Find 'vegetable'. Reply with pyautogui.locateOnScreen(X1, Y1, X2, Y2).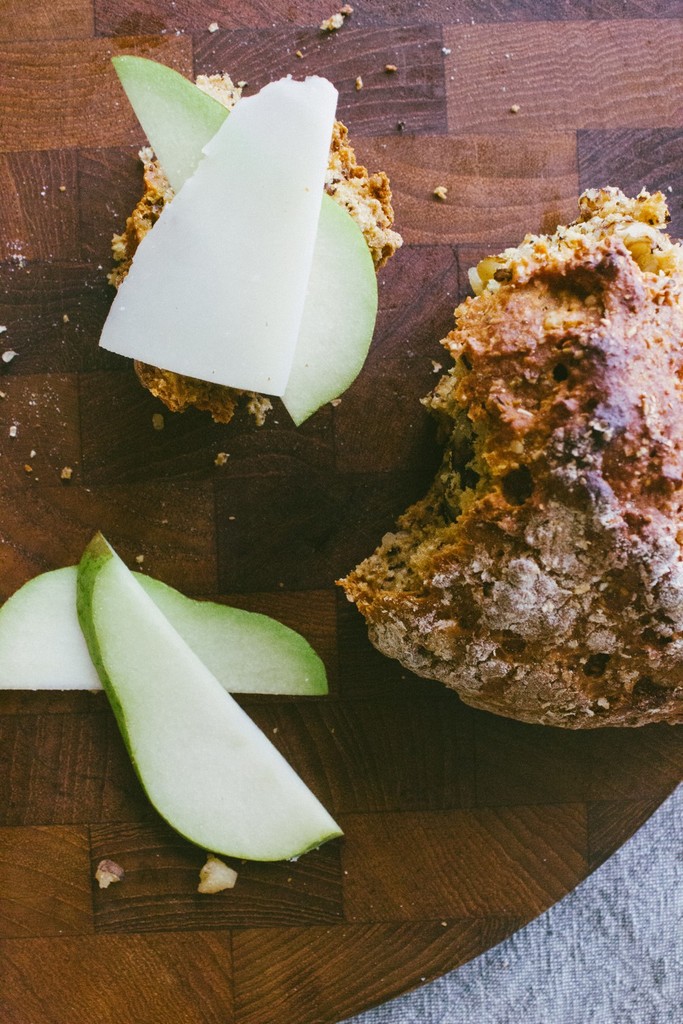
pyautogui.locateOnScreen(95, 72, 326, 398).
